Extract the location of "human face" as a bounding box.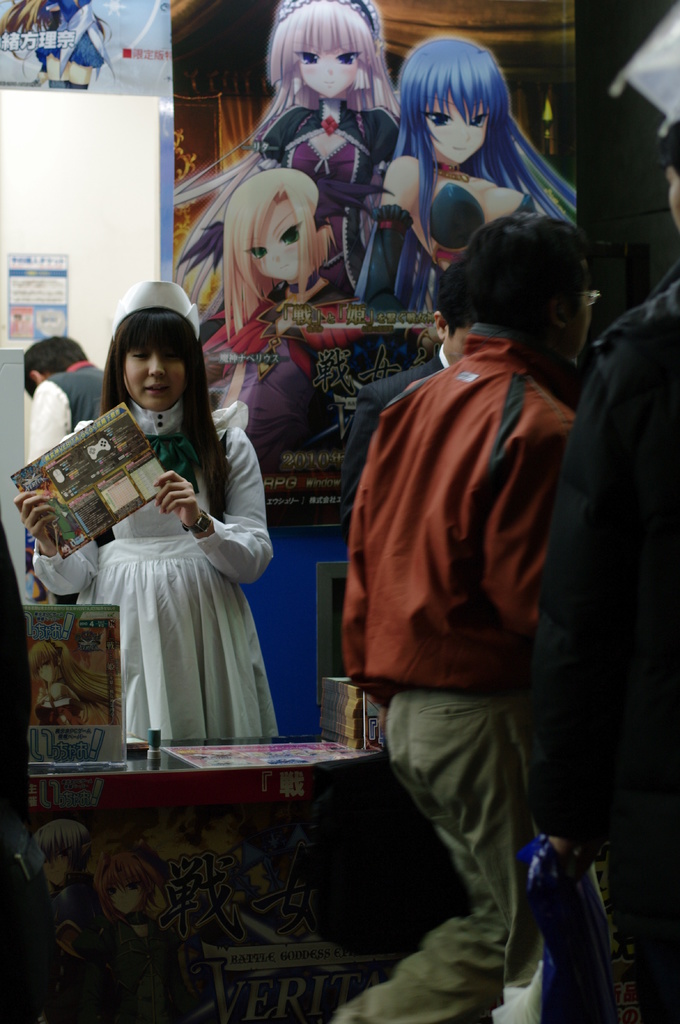
[122,340,186,410].
